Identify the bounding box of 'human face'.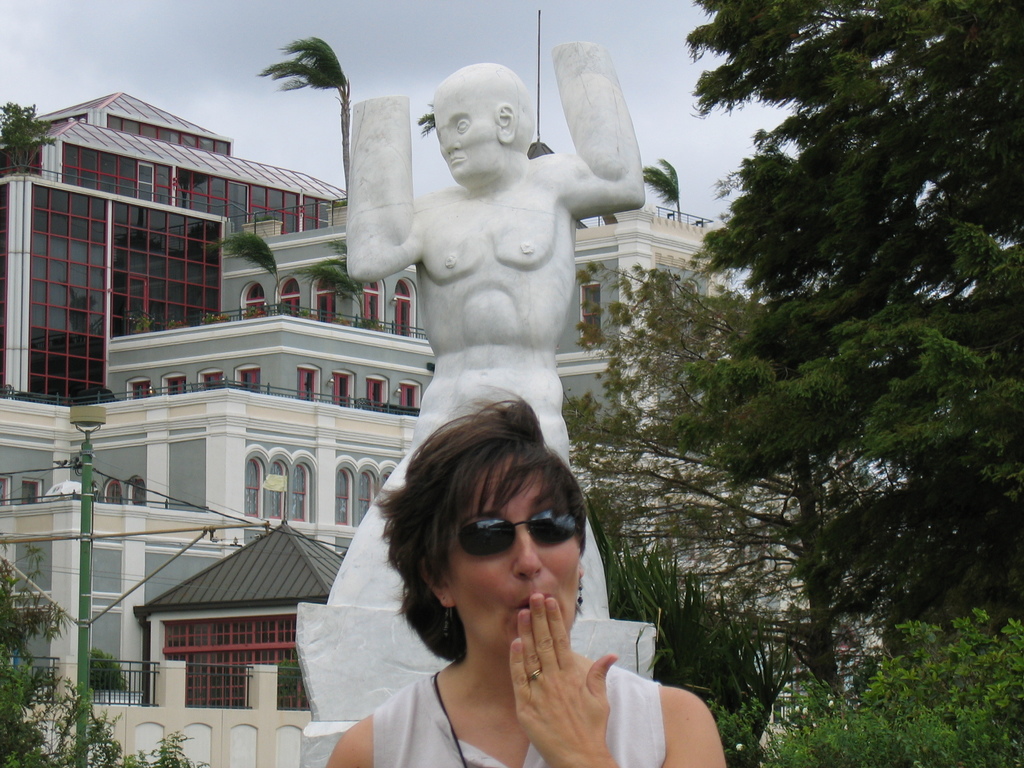
{"left": 435, "top": 97, "right": 504, "bottom": 180}.
